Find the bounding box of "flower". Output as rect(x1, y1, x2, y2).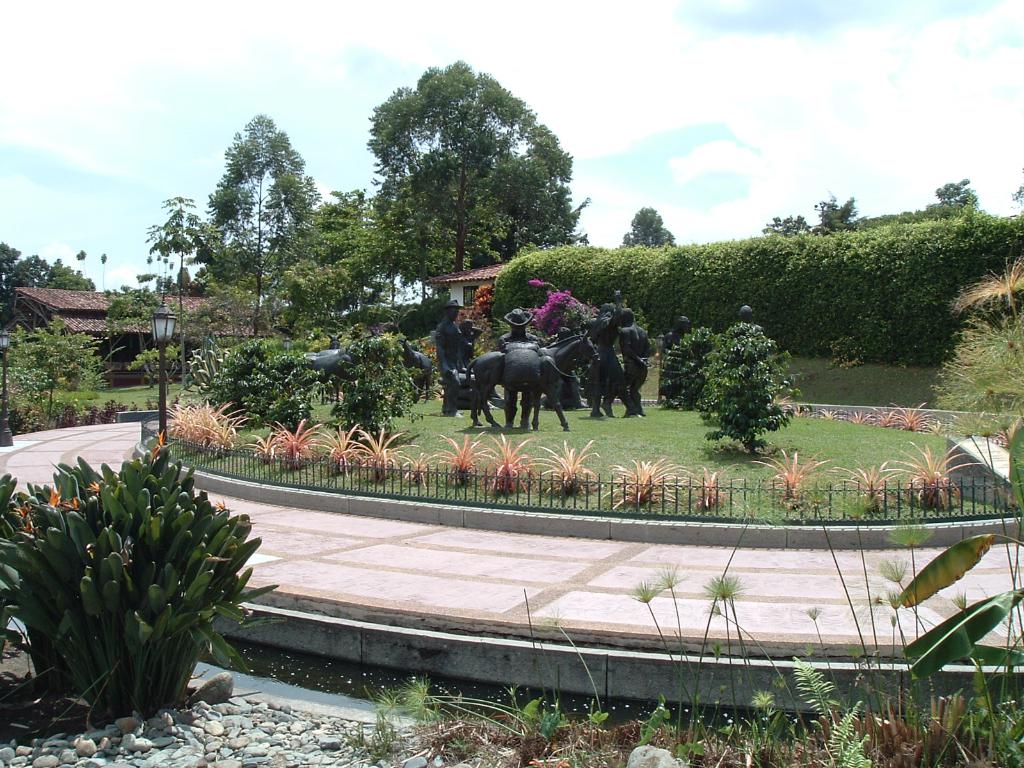
rect(90, 480, 99, 495).
